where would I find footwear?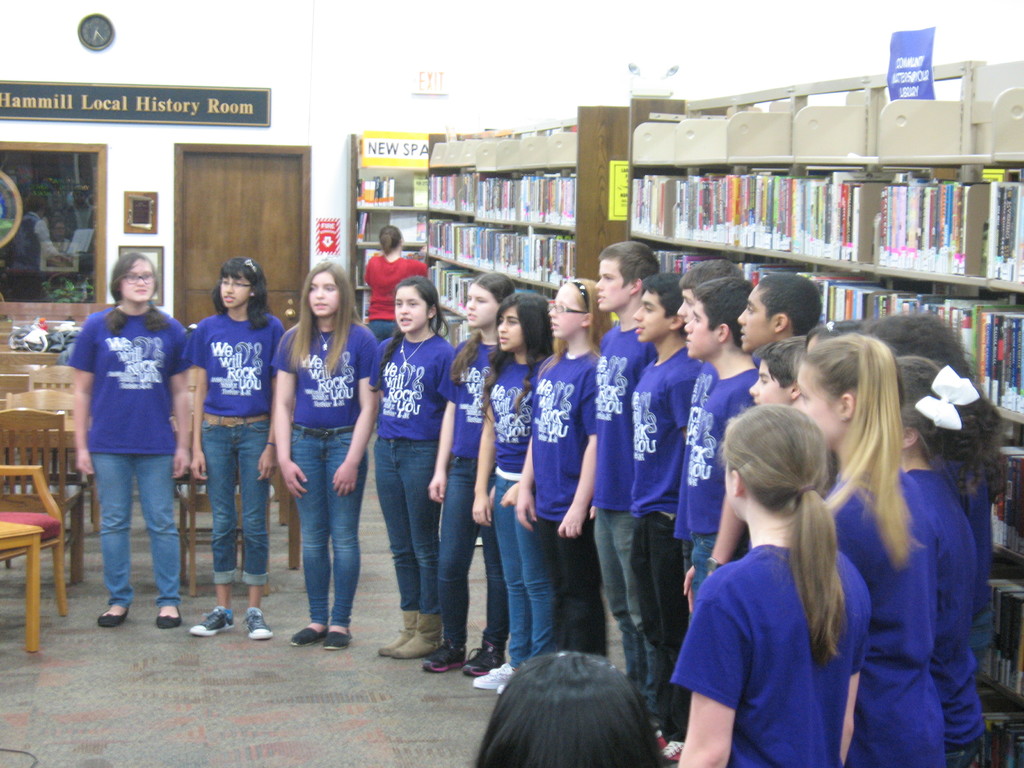
At [x1=292, y1=622, x2=321, y2=643].
